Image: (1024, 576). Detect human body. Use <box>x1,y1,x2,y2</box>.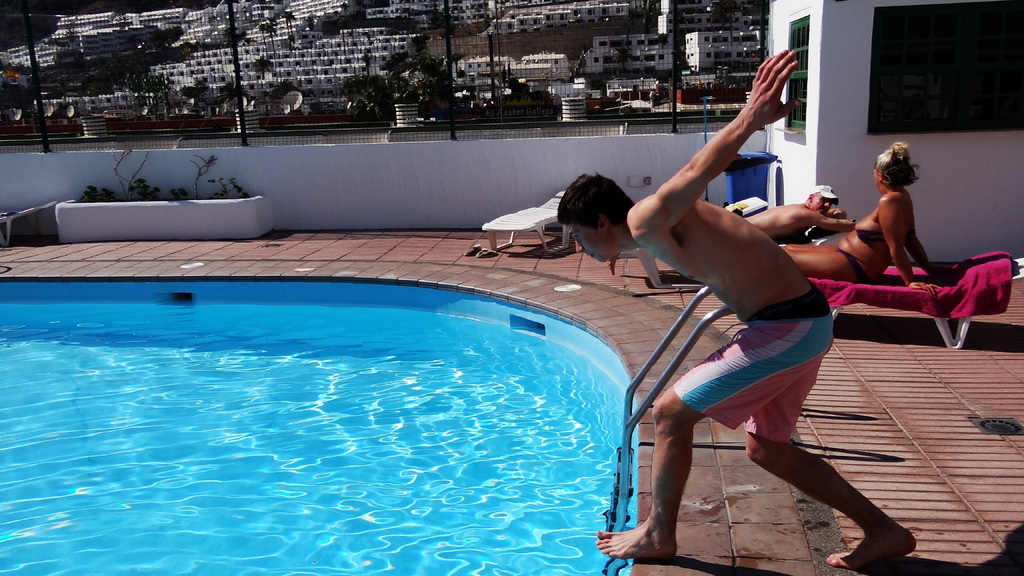
<box>786,188,935,290</box>.
